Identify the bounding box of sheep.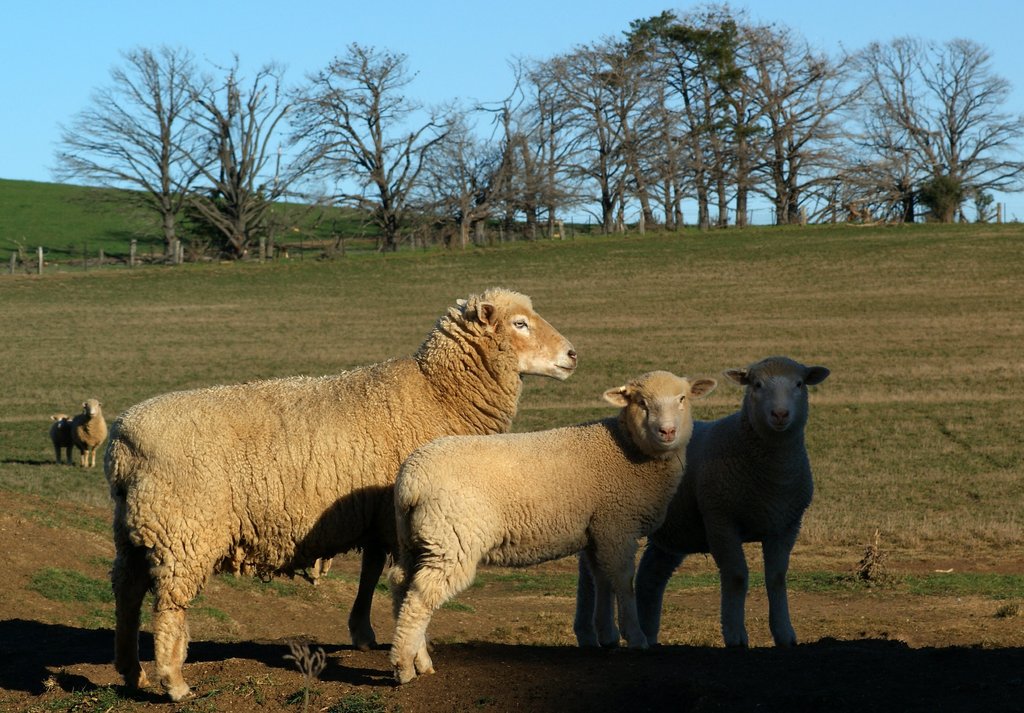
97/282/511/691.
